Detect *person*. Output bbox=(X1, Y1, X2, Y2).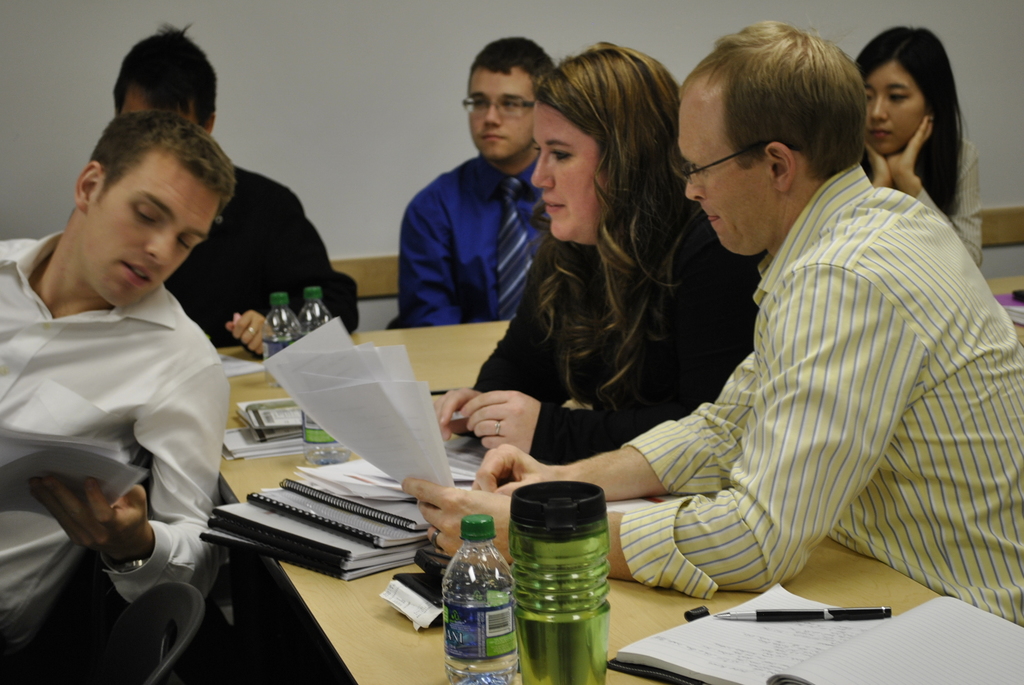
bbox=(388, 38, 559, 329).
